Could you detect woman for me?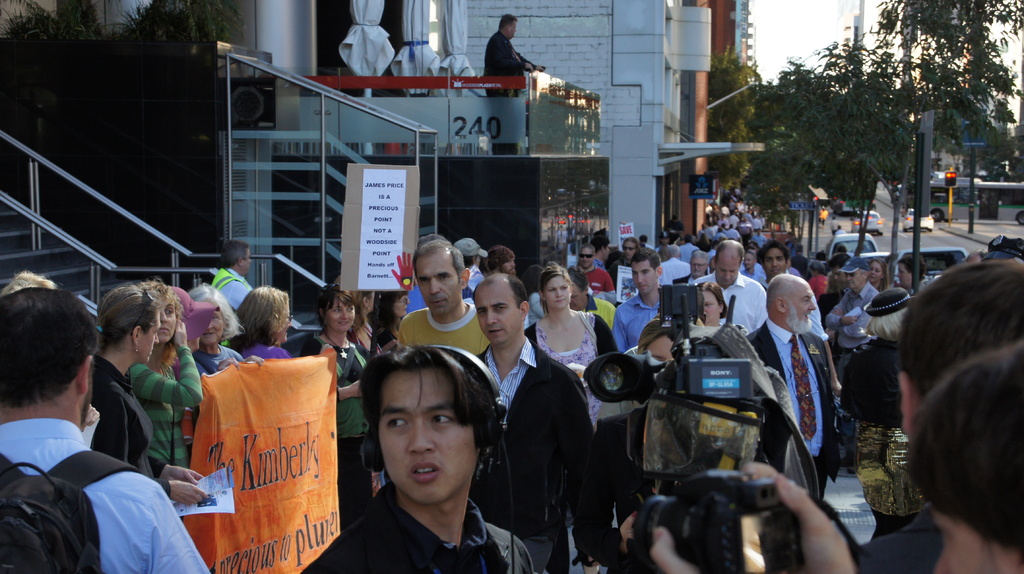
Detection result: bbox=(188, 283, 267, 388).
